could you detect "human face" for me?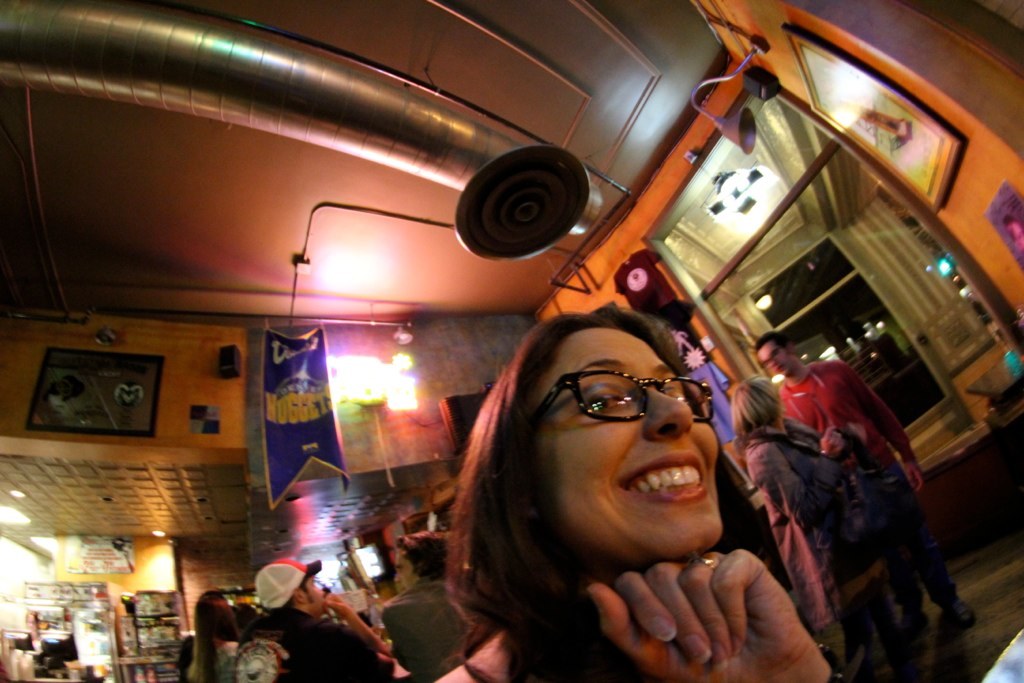
Detection result: (left=533, top=328, right=720, bottom=561).
